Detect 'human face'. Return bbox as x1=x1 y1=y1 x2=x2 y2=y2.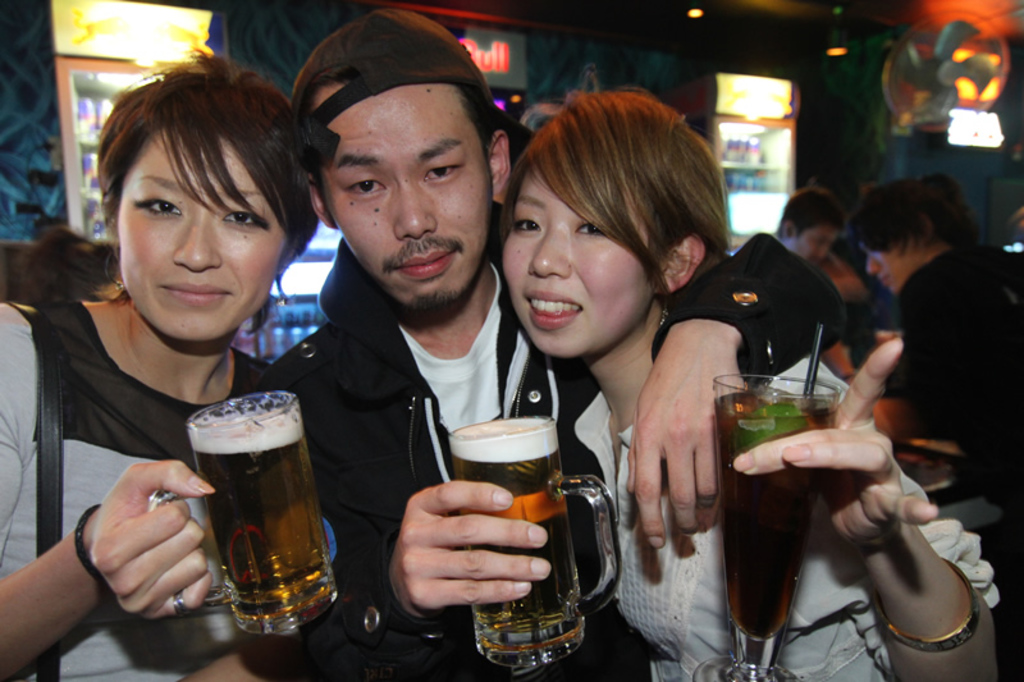
x1=323 y1=90 x2=490 y2=306.
